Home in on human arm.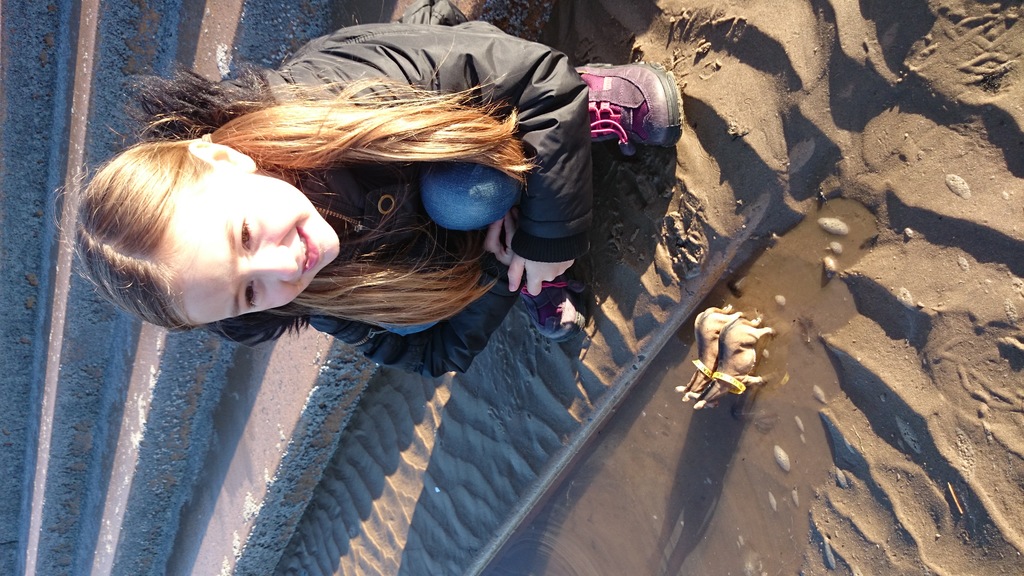
Homed in at bbox(282, 25, 593, 294).
